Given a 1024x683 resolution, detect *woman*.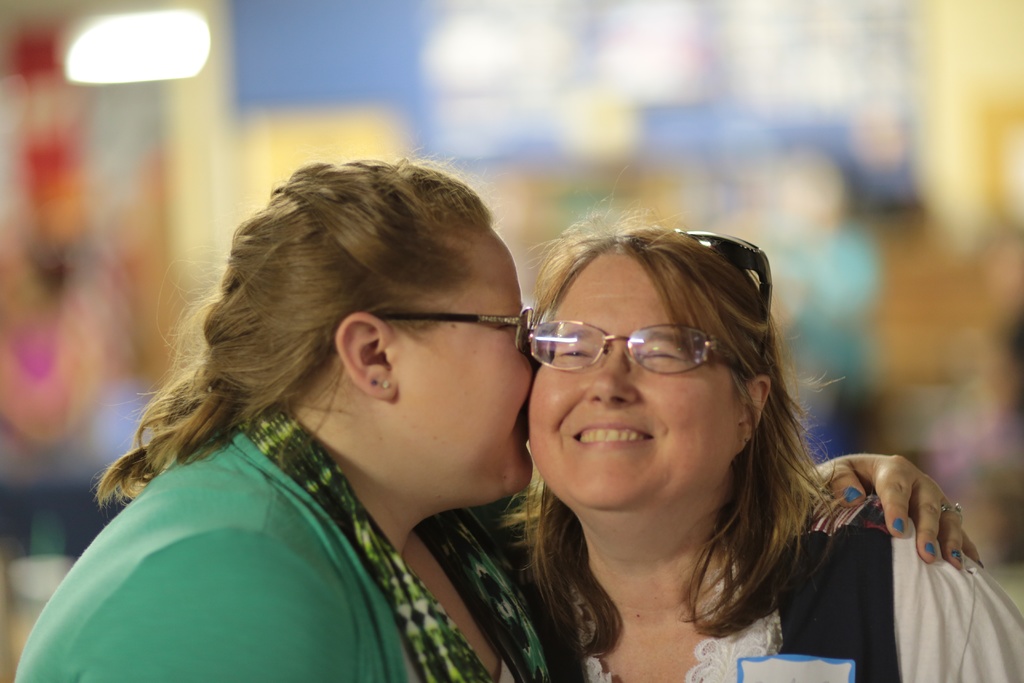
[left=13, top=154, right=986, bottom=682].
